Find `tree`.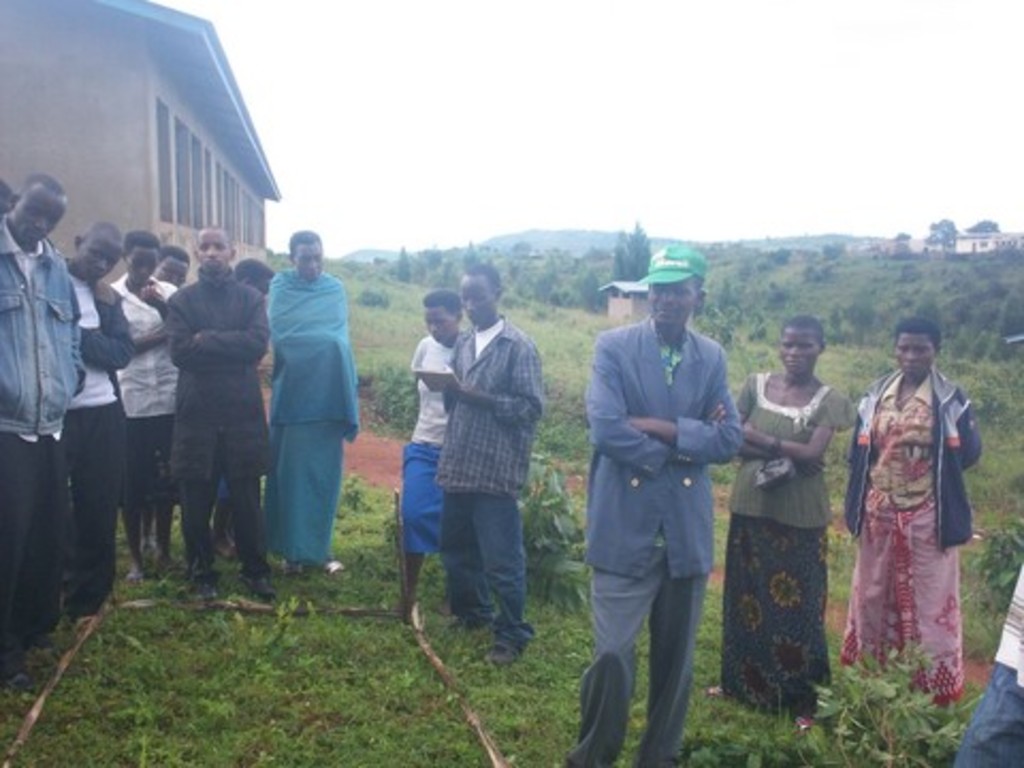
box=[966, 218, 1003, 233].
